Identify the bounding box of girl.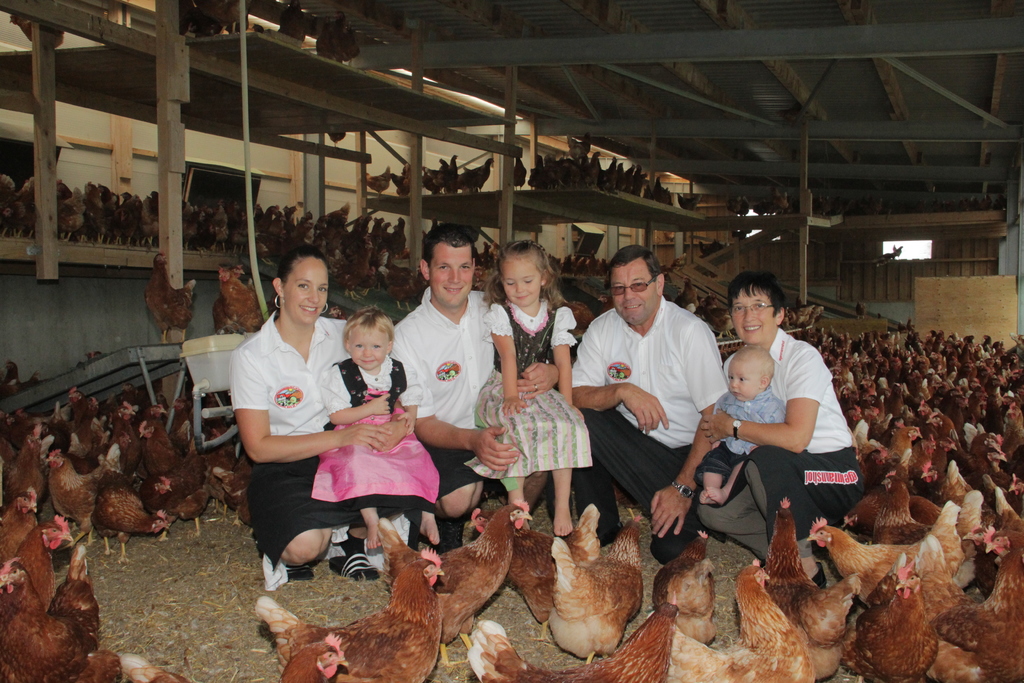
<box>463,239,593,537</box>.
